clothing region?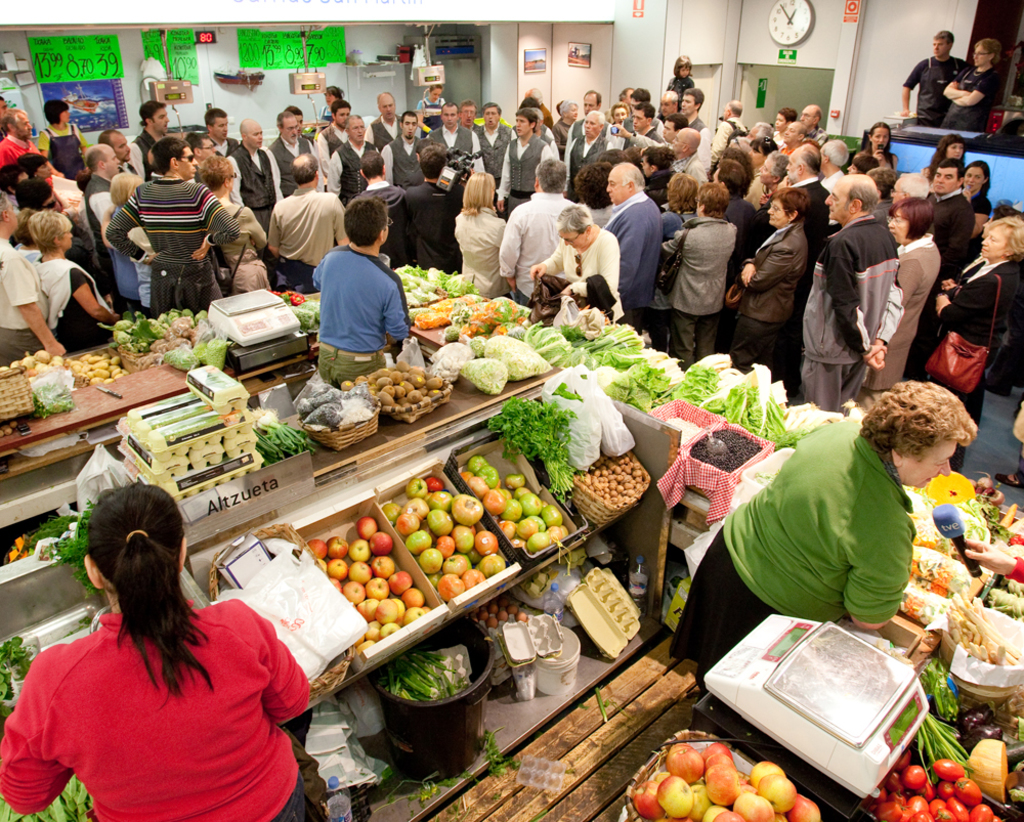
942/63/1004/134
